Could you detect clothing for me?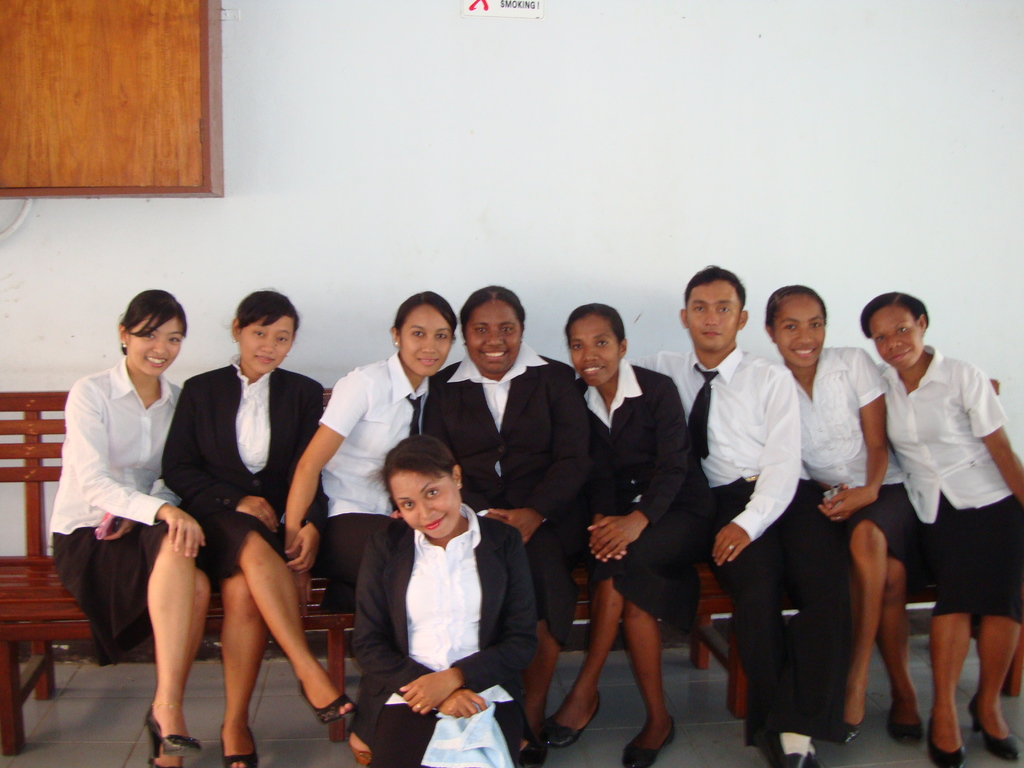
Detection result: (340,502,542,765).
